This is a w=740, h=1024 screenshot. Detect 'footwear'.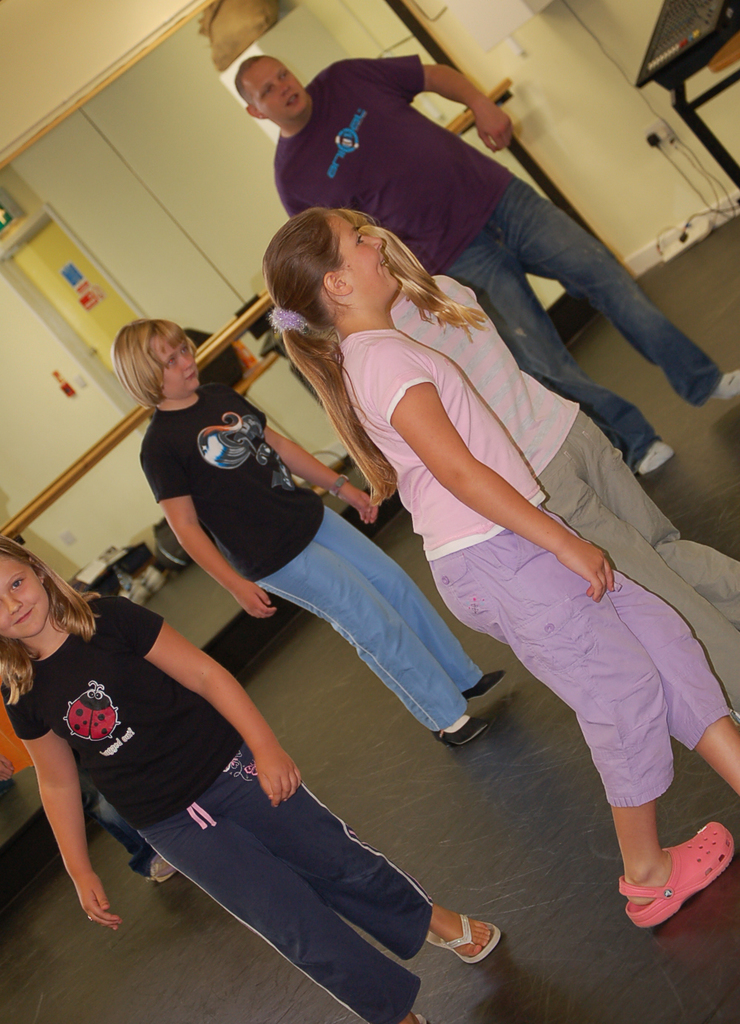
[x1=416, y1=1007, x2=433, y2=1023].
